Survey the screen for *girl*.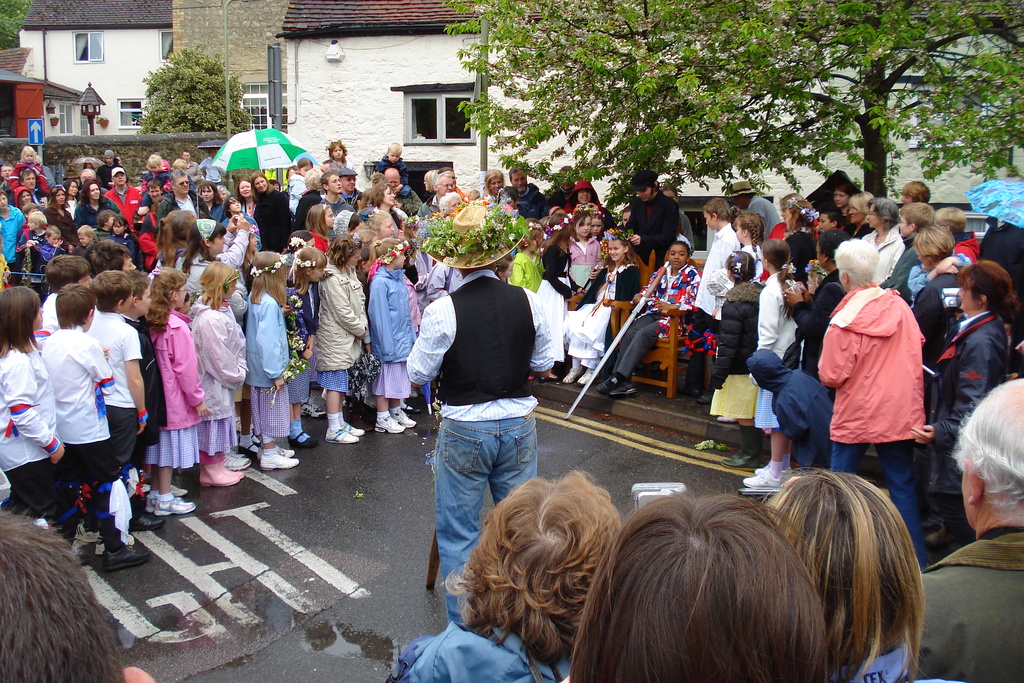
Survey found: {"x1": 733, "y1": 203, "x2": 771, "y2": 270}.
